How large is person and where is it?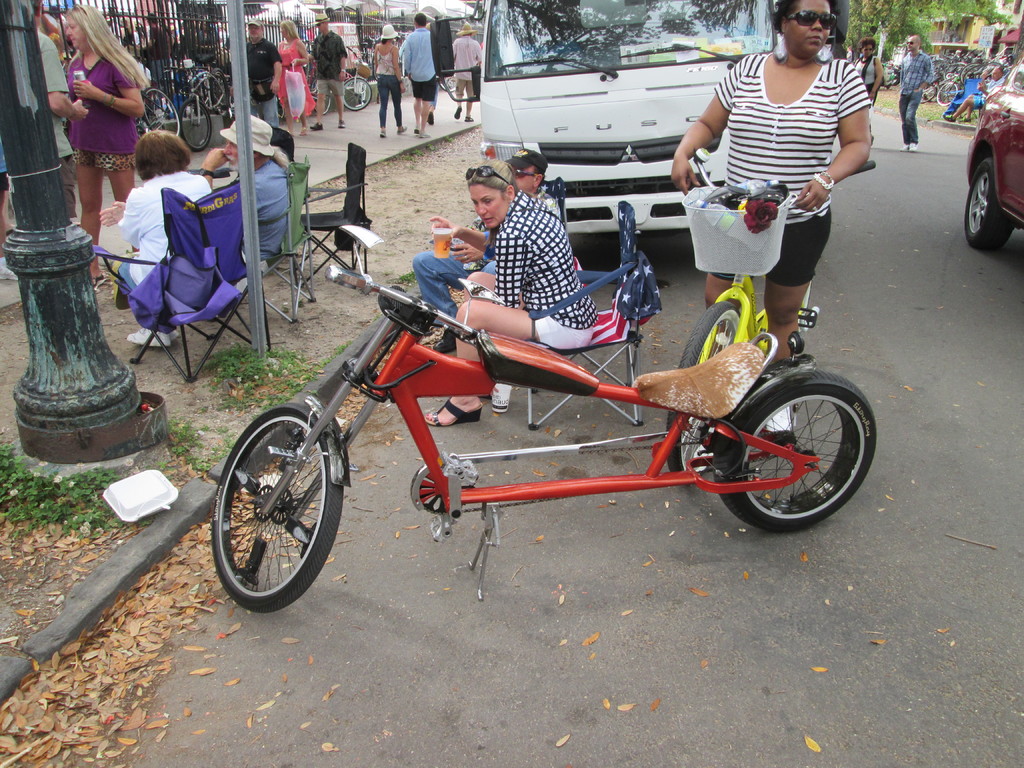
Bounding box: [306,19,349,127].
